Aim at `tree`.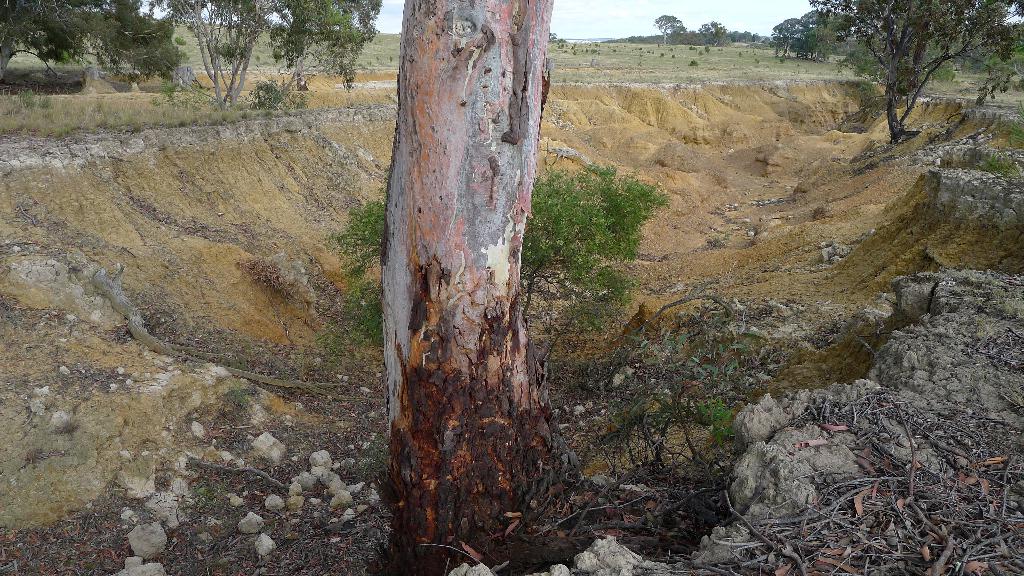
Aimed at (800, 10, 834, 65).
